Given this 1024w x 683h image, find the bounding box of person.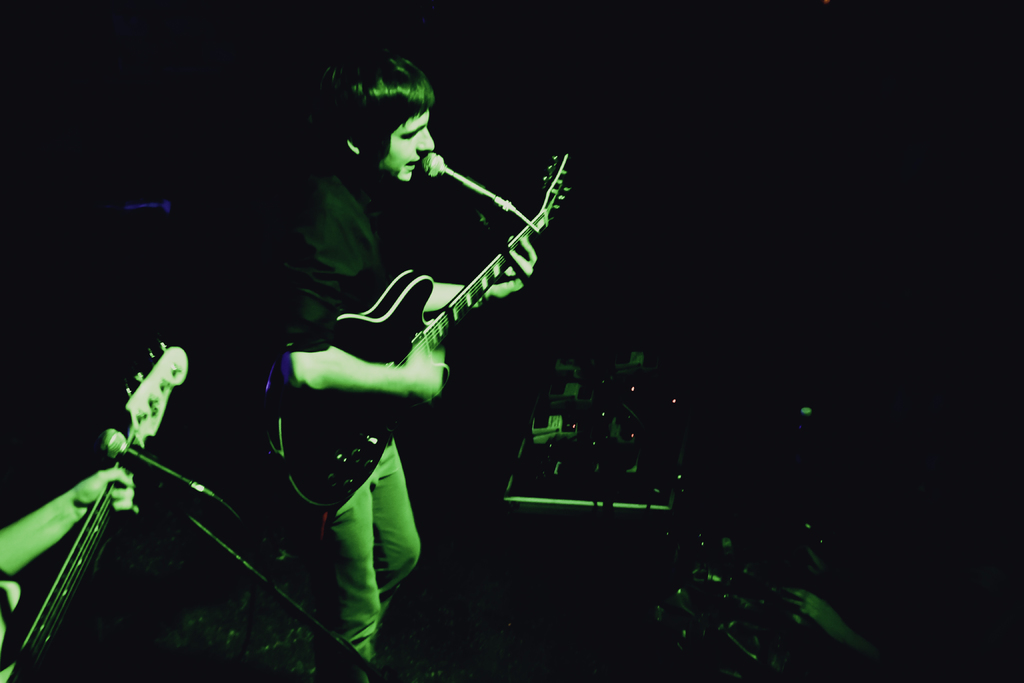
<region>262, 47, 539, 682</region>.
